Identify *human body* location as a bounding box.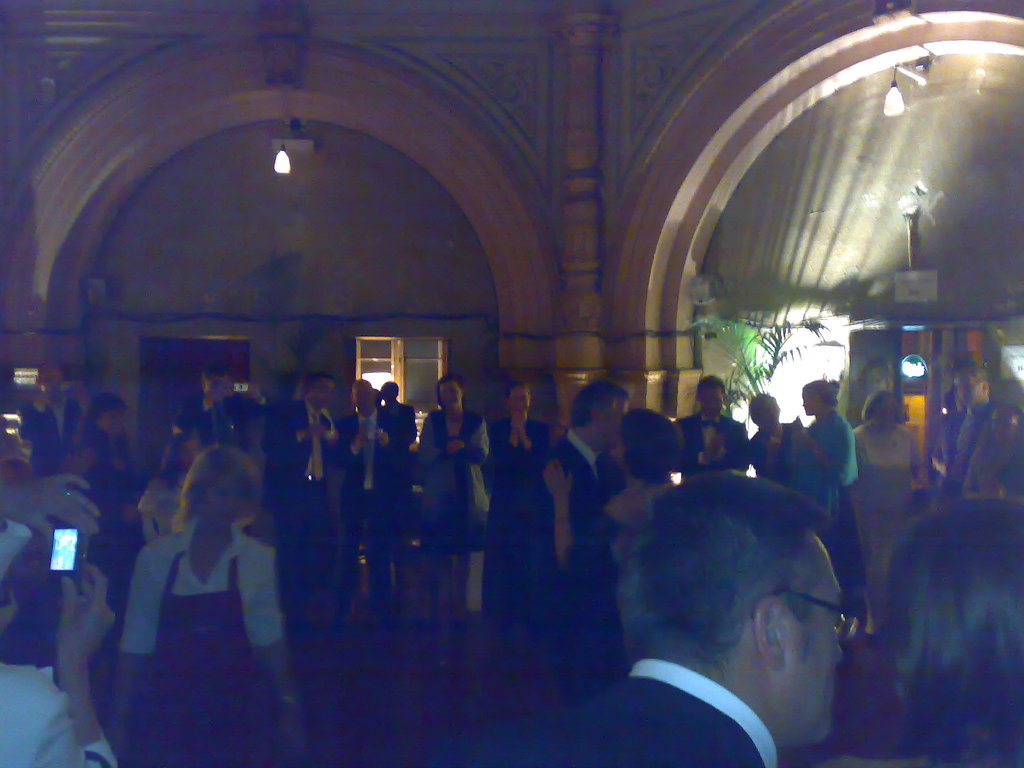
{"left": 487, "top": 376, "right": 540, "bottom": 574}.
